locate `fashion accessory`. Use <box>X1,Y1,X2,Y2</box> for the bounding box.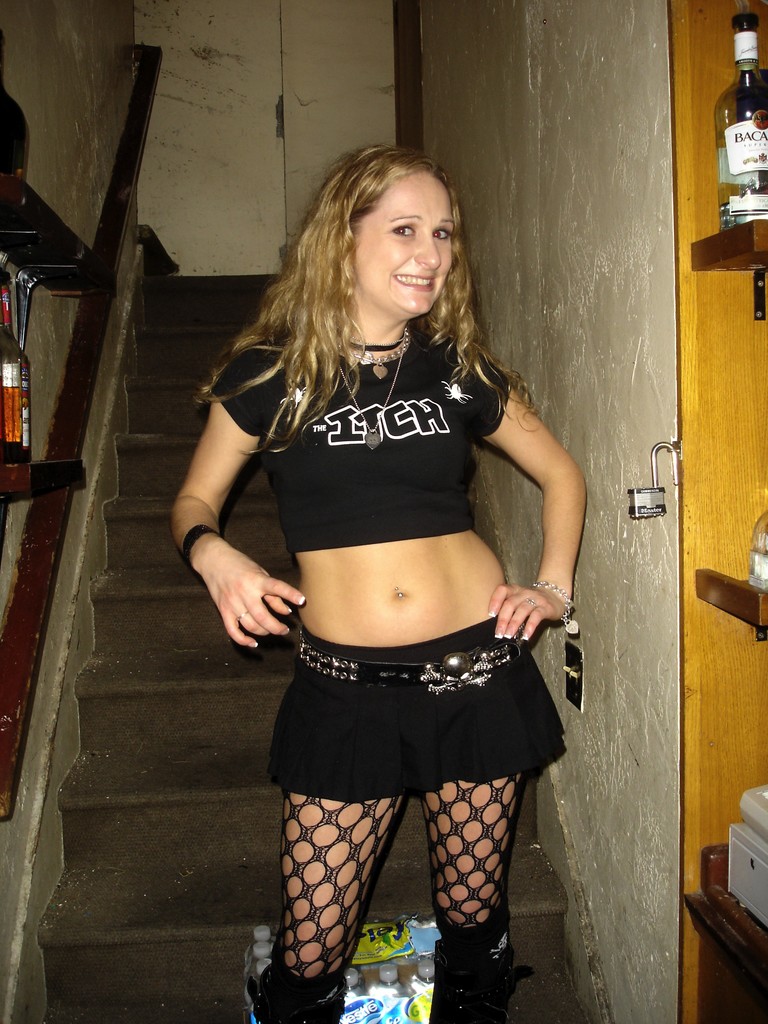
<box>336,330,413,453</box>.
